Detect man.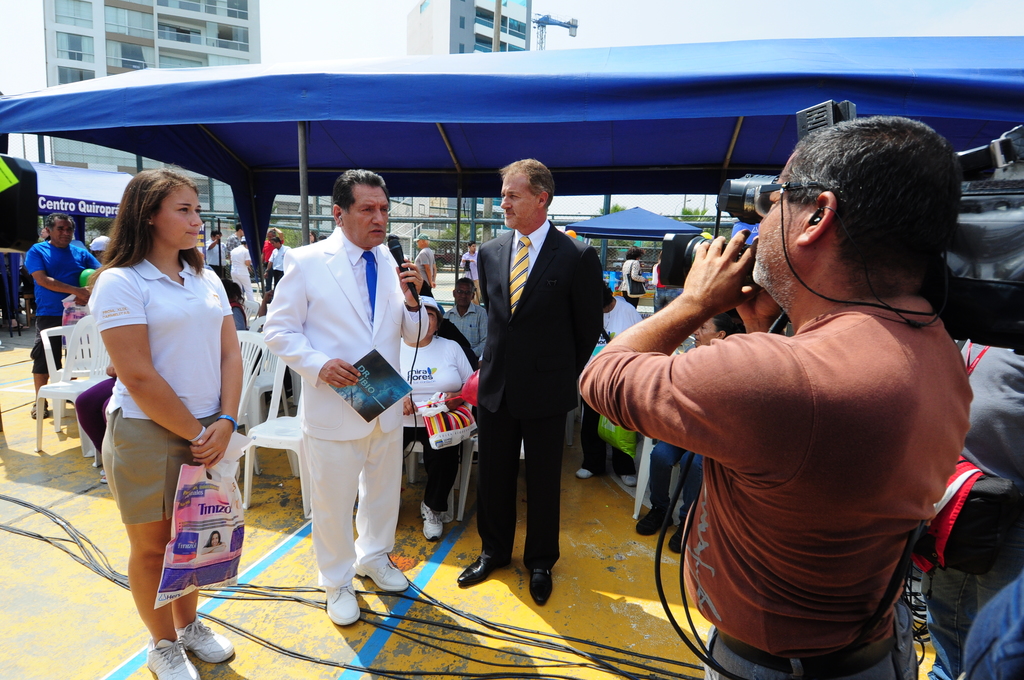
Detected at <box>413,231,434,298</box>.
